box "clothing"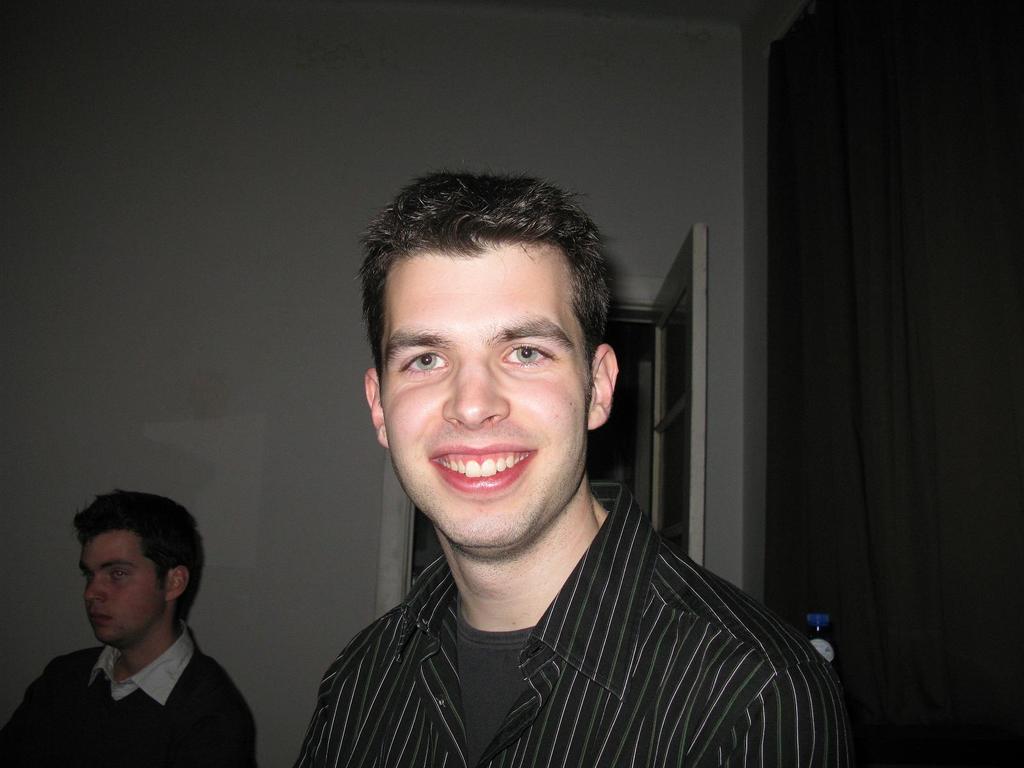
x1=0, y1=612, x2=260, y2=767
